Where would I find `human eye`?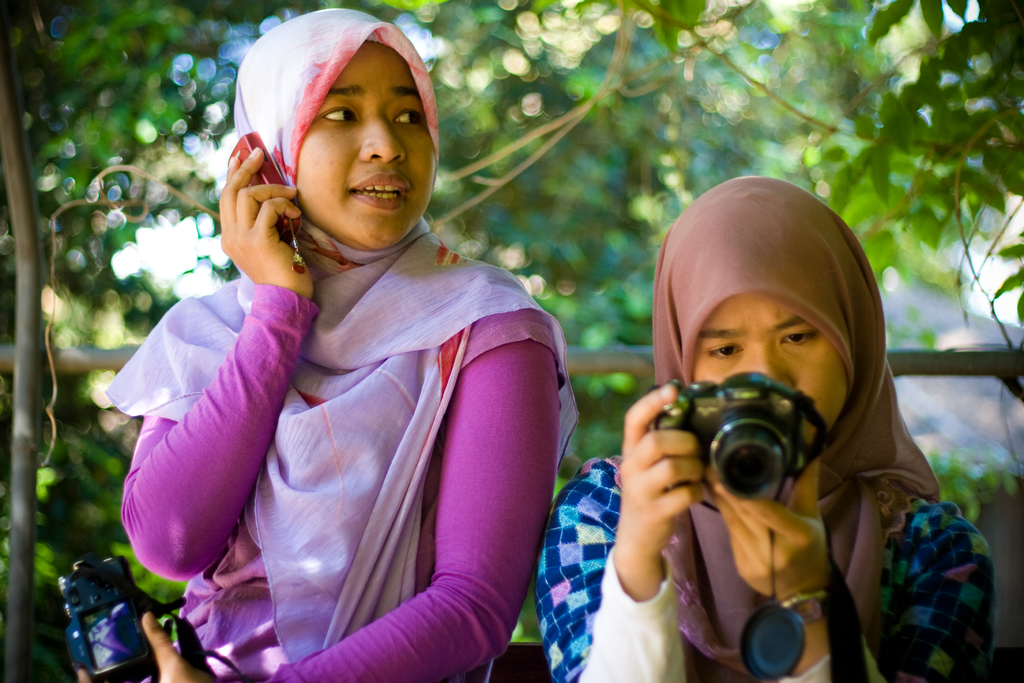
At box=[778, 325, 819, 349].
